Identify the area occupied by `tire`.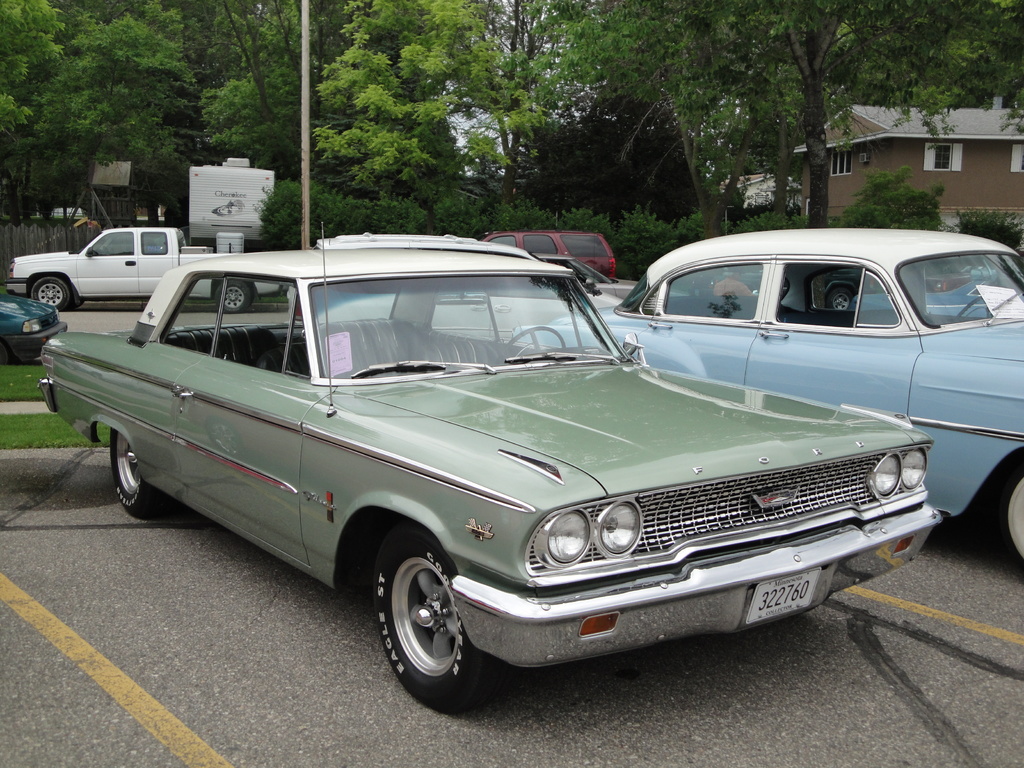
Area: x1=216, y1=271, x2=253, y2=312.
